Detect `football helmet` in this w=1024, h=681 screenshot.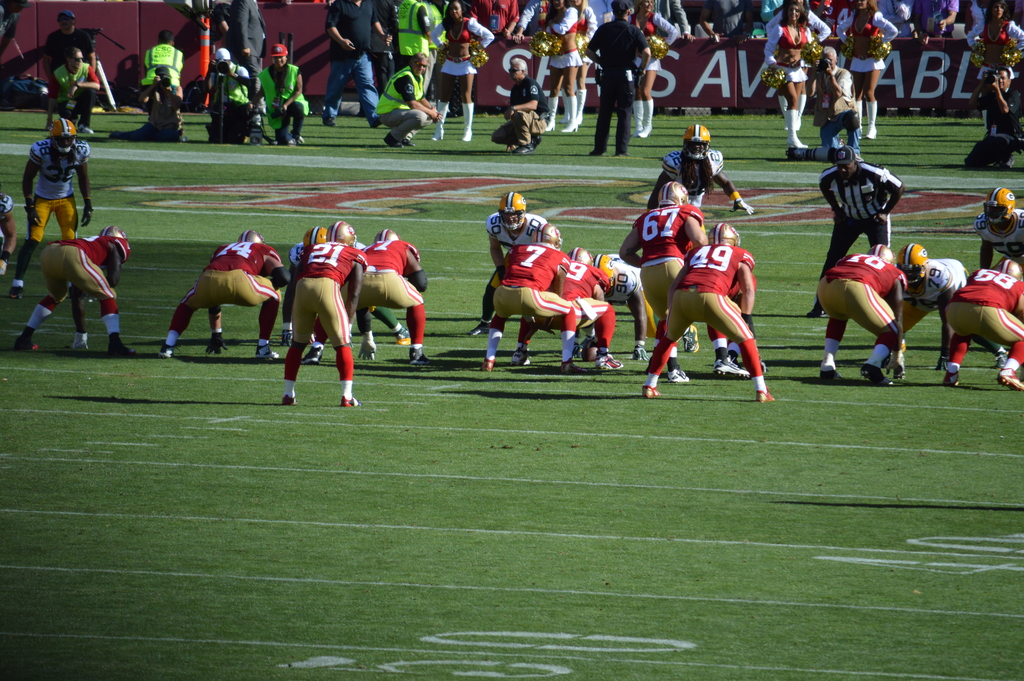
Detection: [left=684, top=126, right=711, bottom=165].
